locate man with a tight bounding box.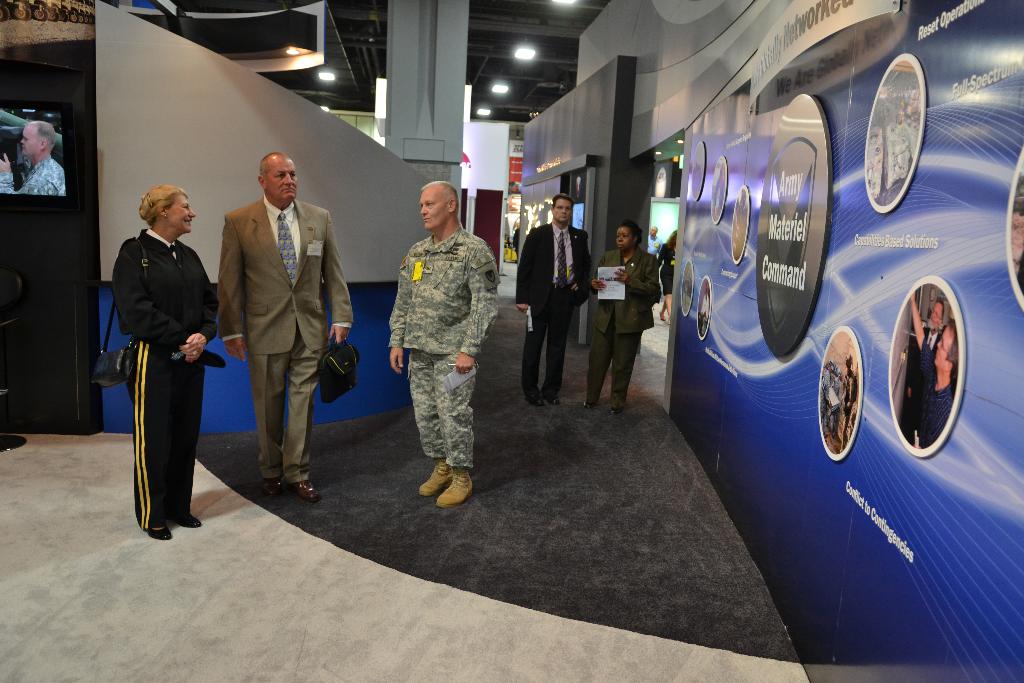
crop(920, 302, 948, 349).
